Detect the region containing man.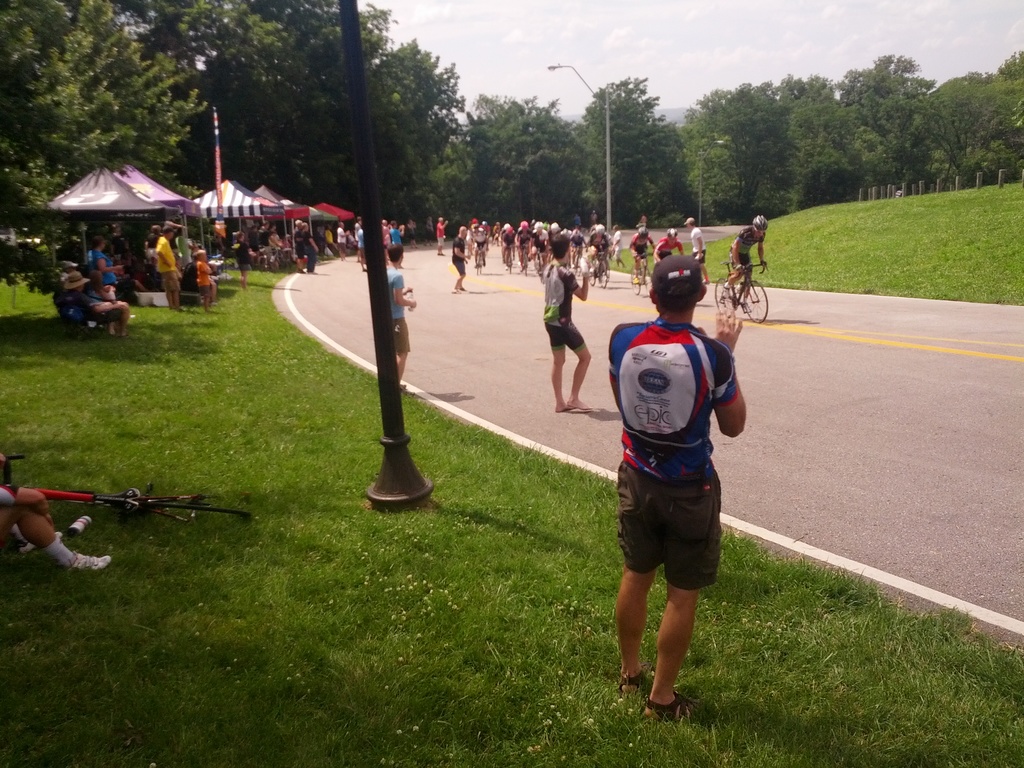
detection(451, 227, 470, 289).
